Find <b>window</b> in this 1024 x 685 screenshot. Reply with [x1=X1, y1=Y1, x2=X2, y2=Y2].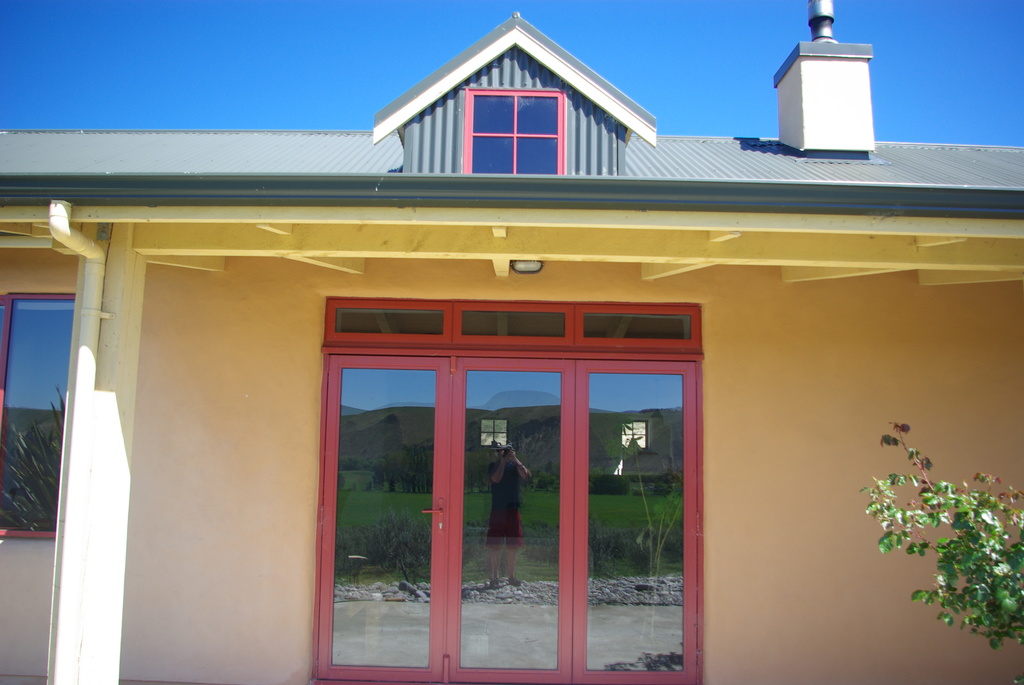
[x1=468, y1=92, x2=564, y2=175].
